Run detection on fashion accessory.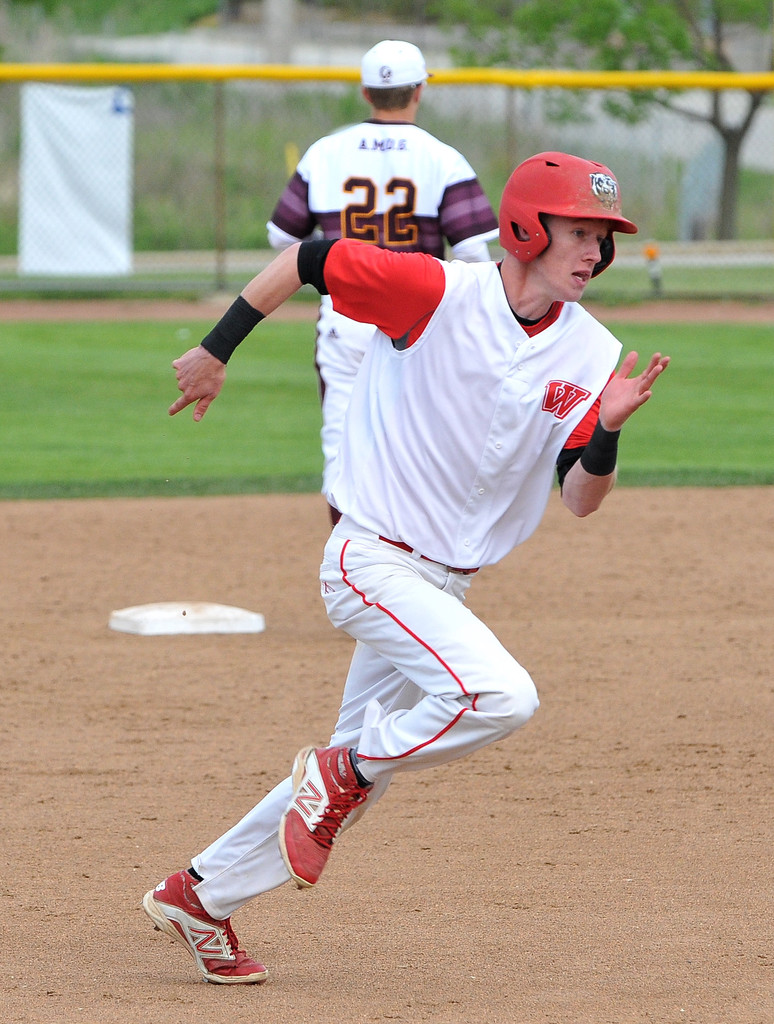
Result: (x1=279, y1=746, x2=380, y2=890).
